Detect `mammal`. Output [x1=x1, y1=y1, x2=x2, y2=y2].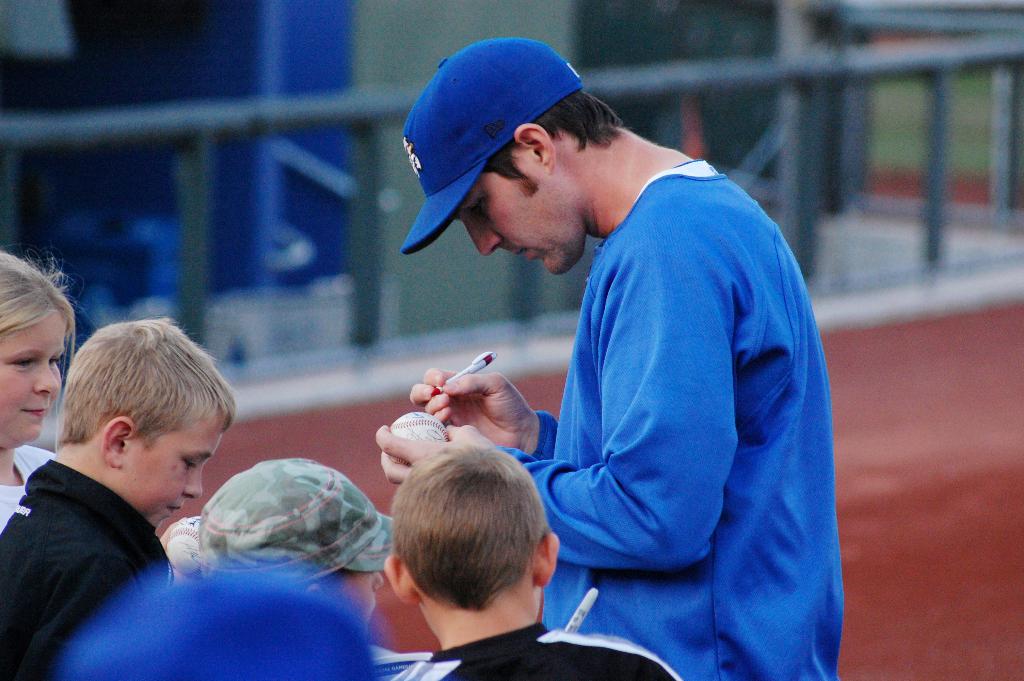
[x1=189, y1=456, x2=400, y2=621].
